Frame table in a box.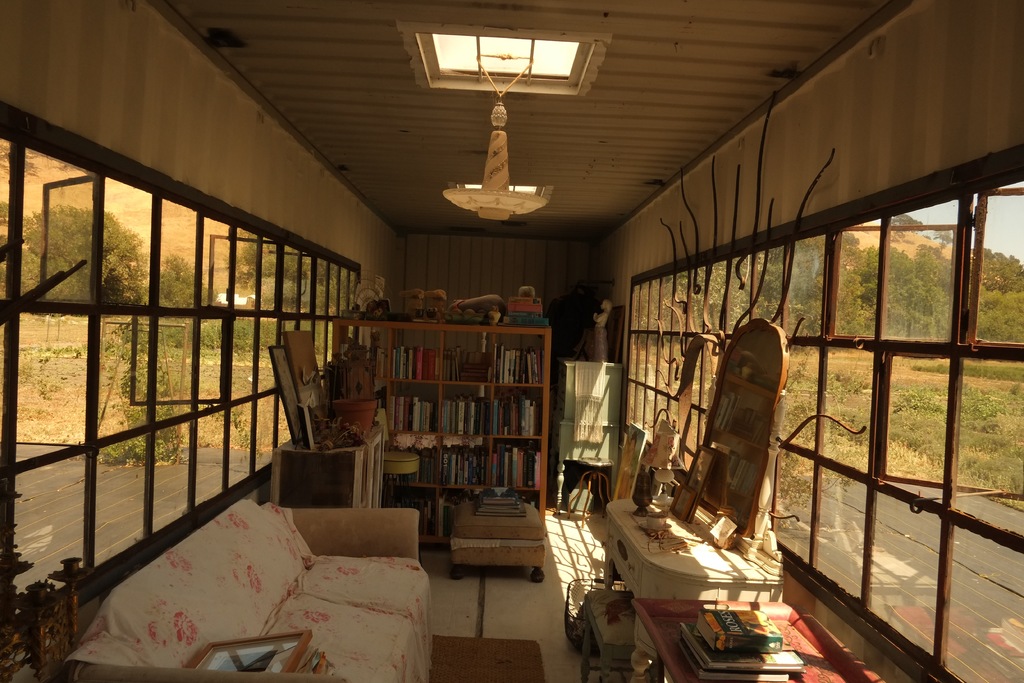
rect(600, 490, 776, 675).
